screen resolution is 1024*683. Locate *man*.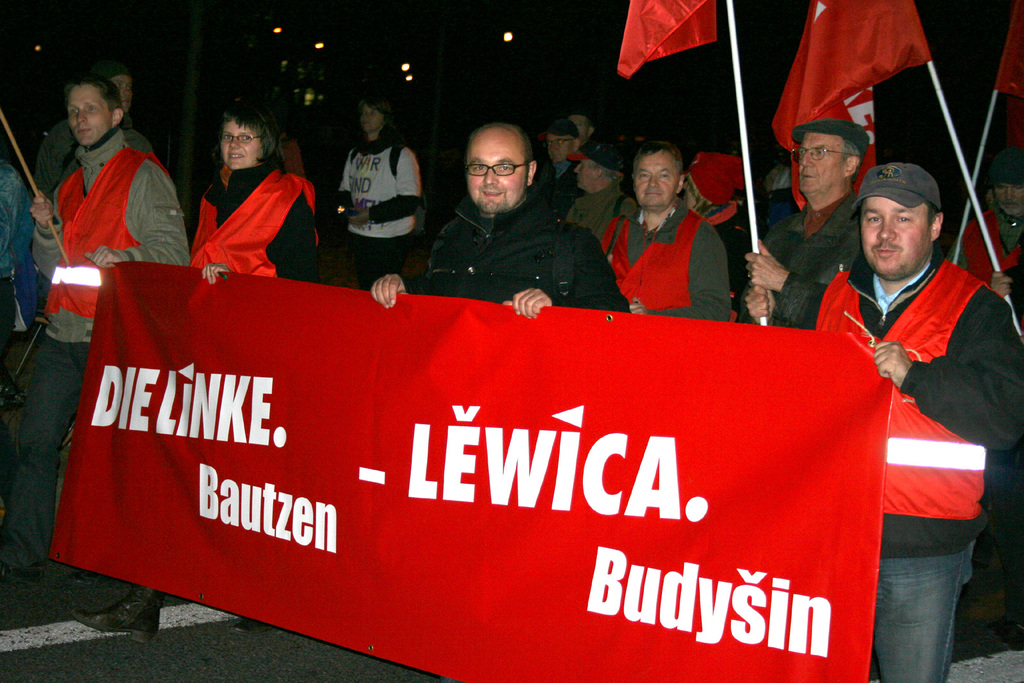
pyautogui.locateOnScreen(814, 120, 1007, 671).
